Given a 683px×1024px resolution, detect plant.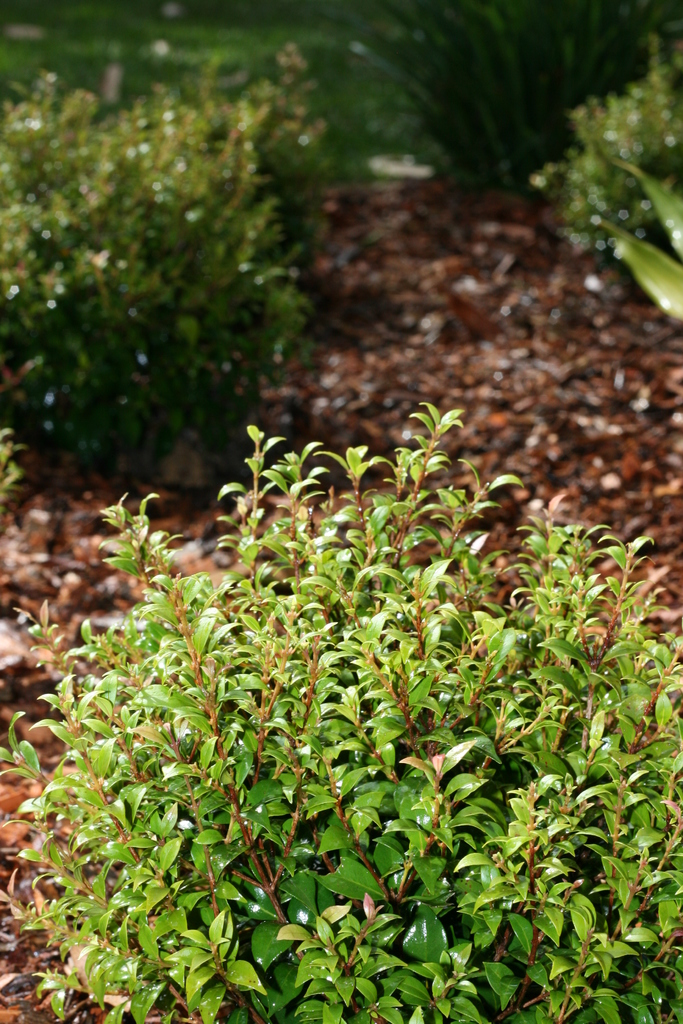
[320, 0, 682, 195].
